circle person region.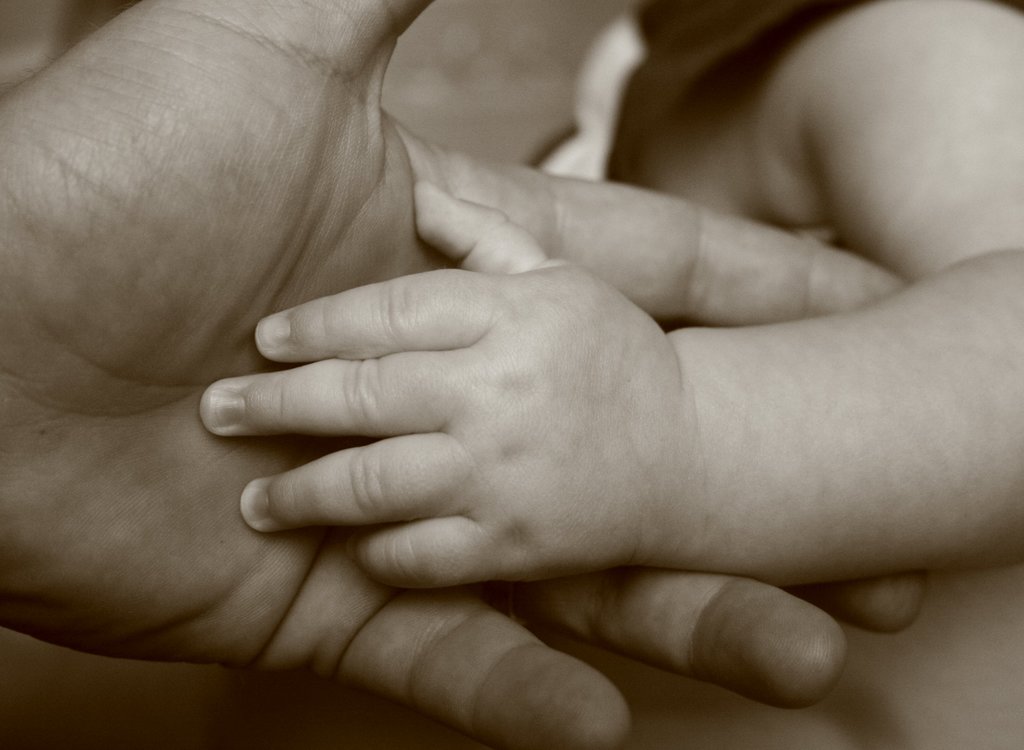
Region: [left=190, top=0, right=1023, bottom=749].
